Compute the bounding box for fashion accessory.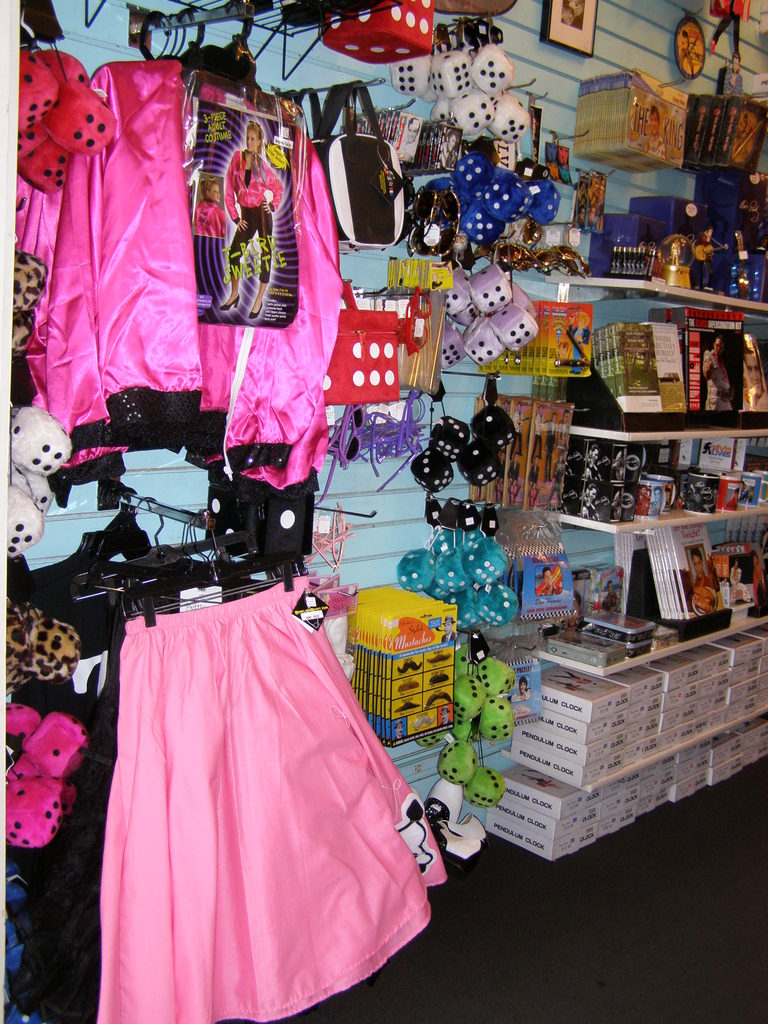
308,79,415,251.
